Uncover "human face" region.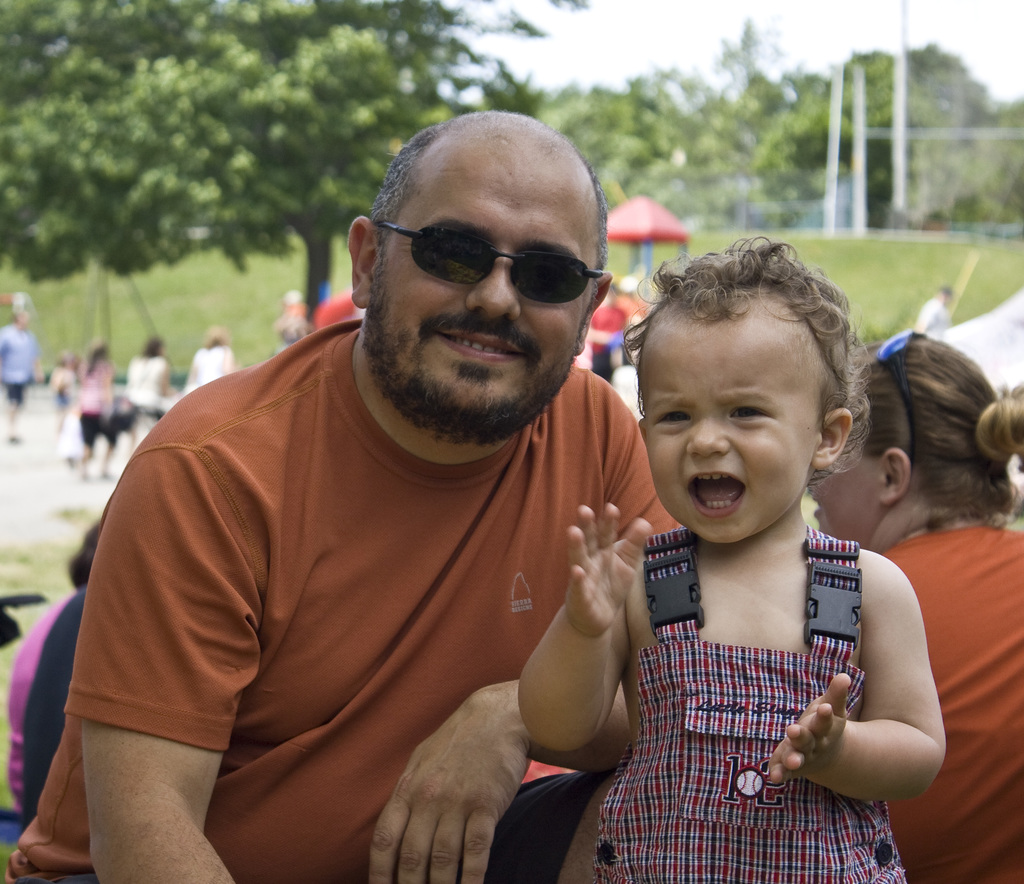
Uncovered: l=810, t=443, r=883, b=544.
